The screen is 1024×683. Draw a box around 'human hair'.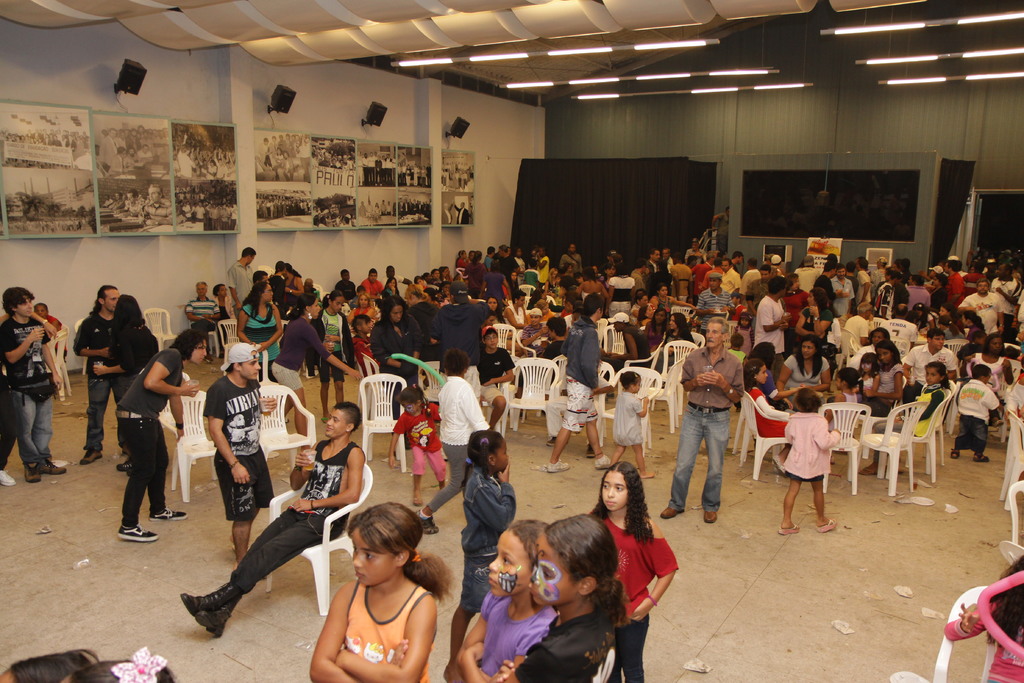
region(987, 555, 1023, 654).
